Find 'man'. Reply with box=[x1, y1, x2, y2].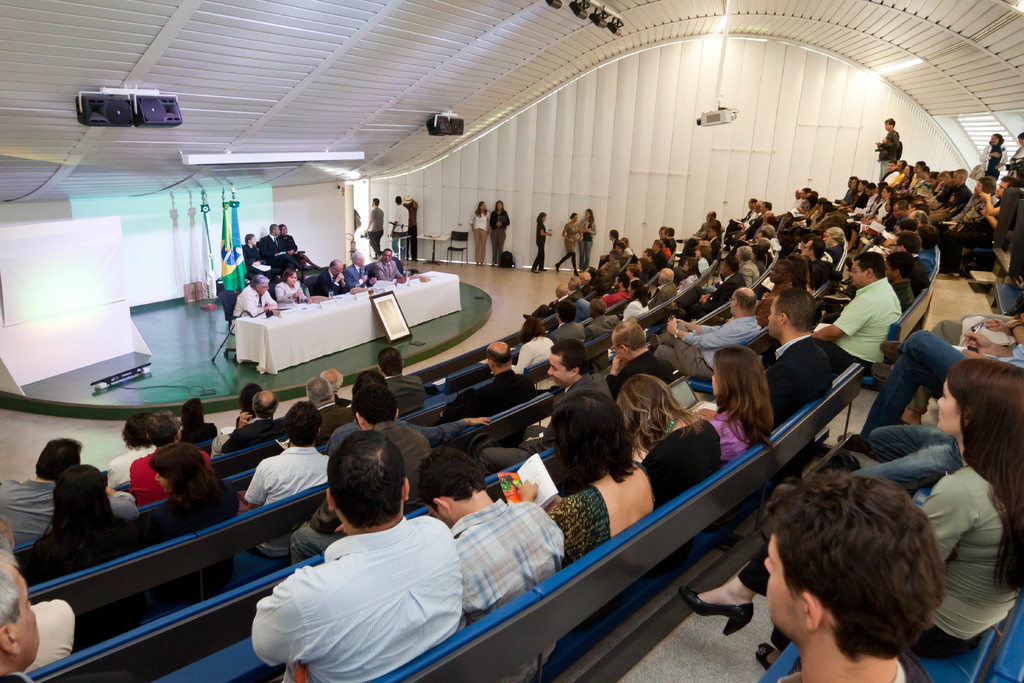
box=[556, 295, 585, 346].
